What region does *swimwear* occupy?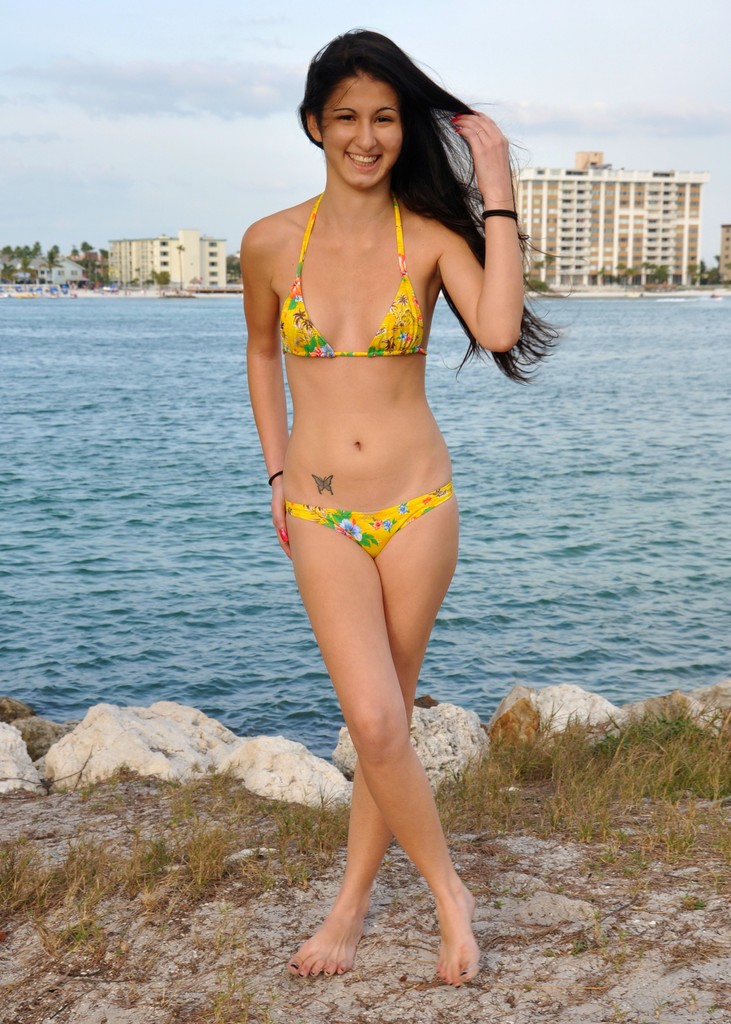
bbox(286, 183, 426, 364).
